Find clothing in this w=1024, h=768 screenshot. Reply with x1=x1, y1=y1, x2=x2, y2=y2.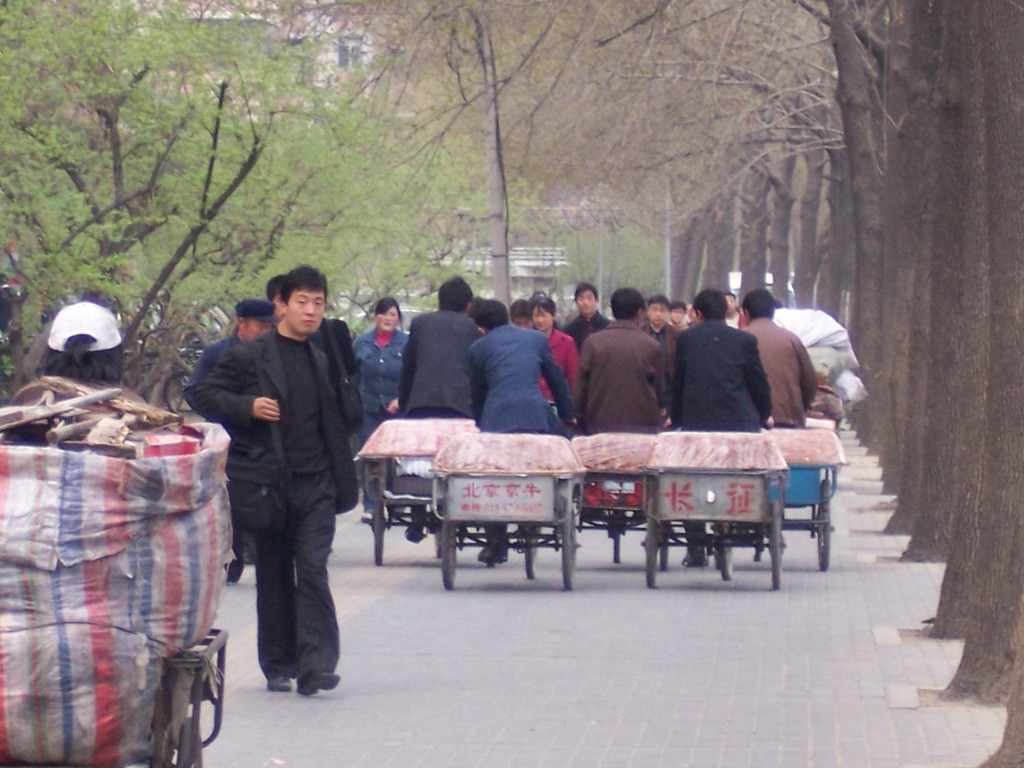
x1=347, y1=326, x2=407, y2=513.
